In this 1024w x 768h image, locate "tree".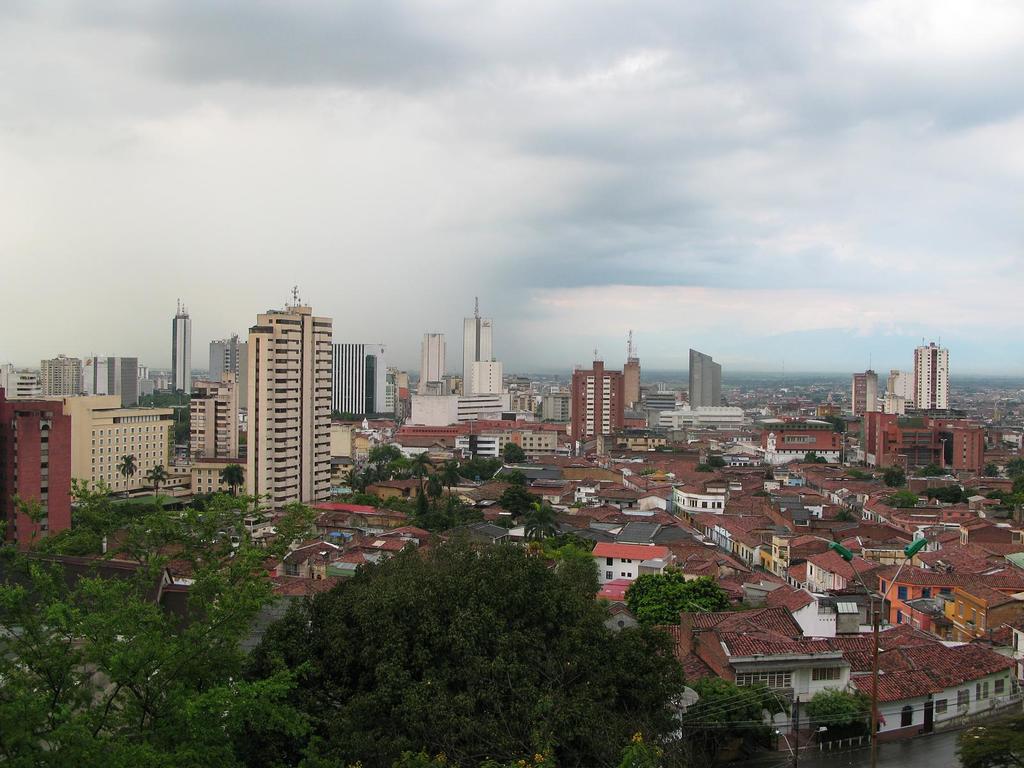
Bounding box: bbox=[133, 388, 191, 449].
